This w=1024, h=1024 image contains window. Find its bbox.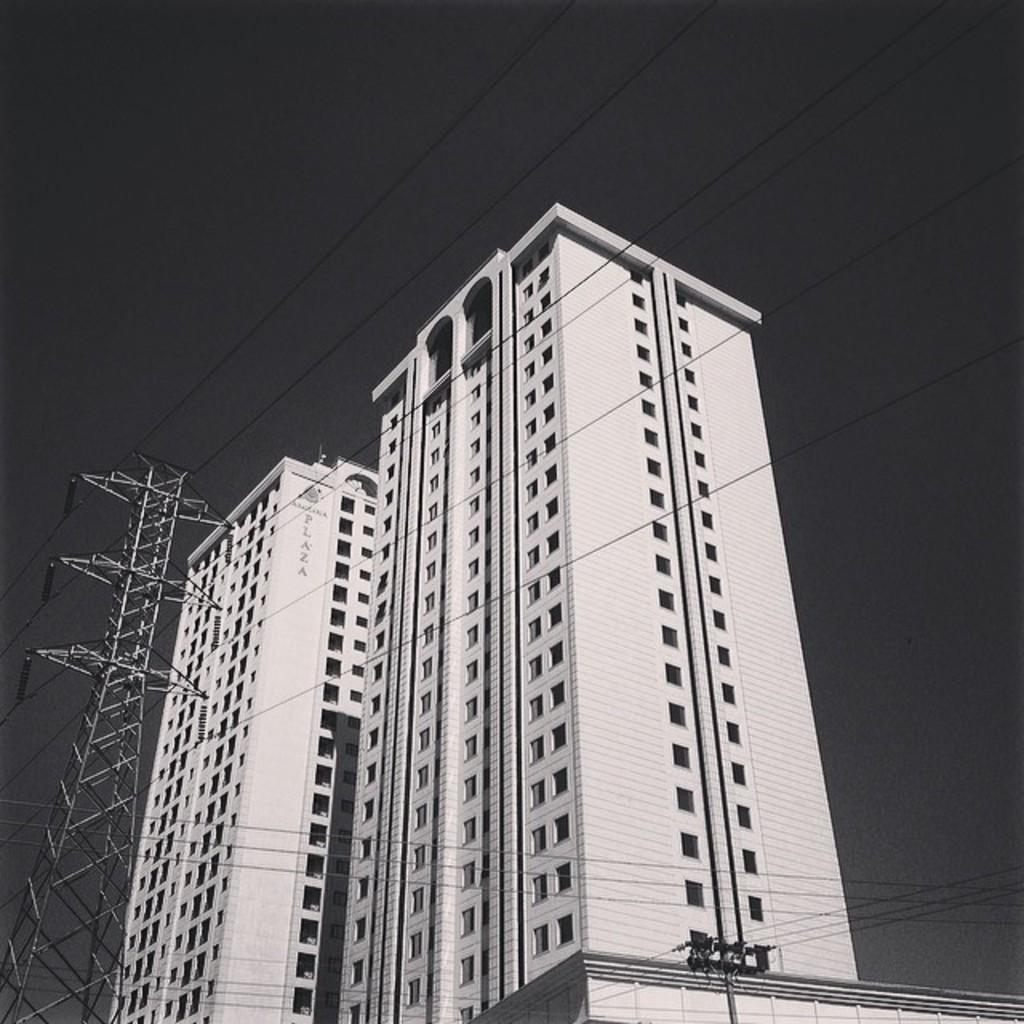
<region>680, 315, 690, 330</region>.
